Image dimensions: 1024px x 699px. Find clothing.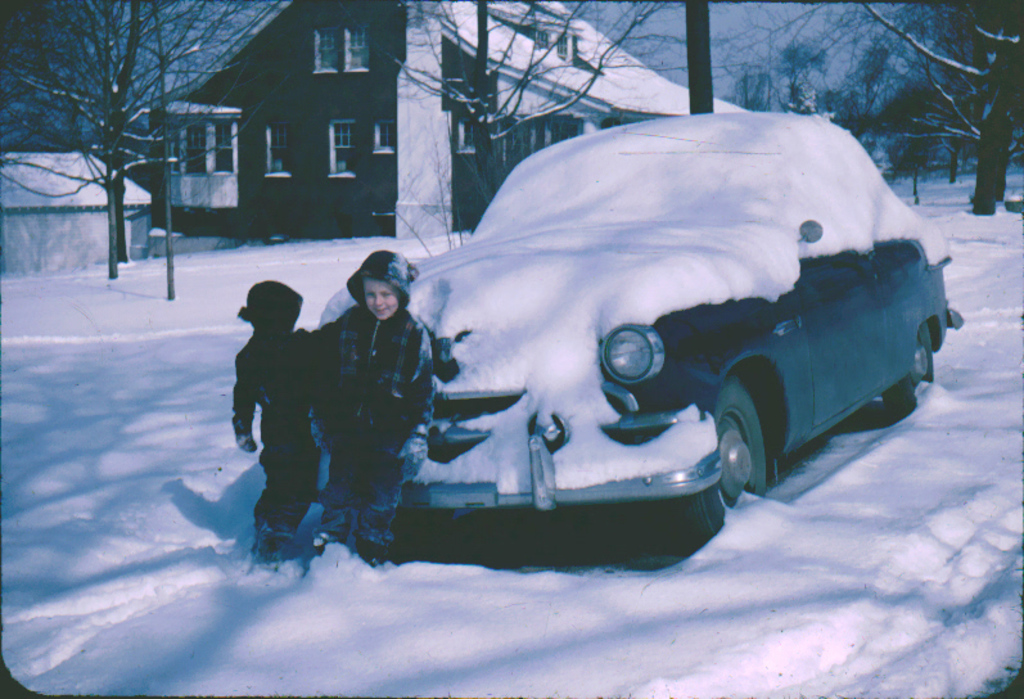
x1=313, y1=251, x2=434, y2=528.
